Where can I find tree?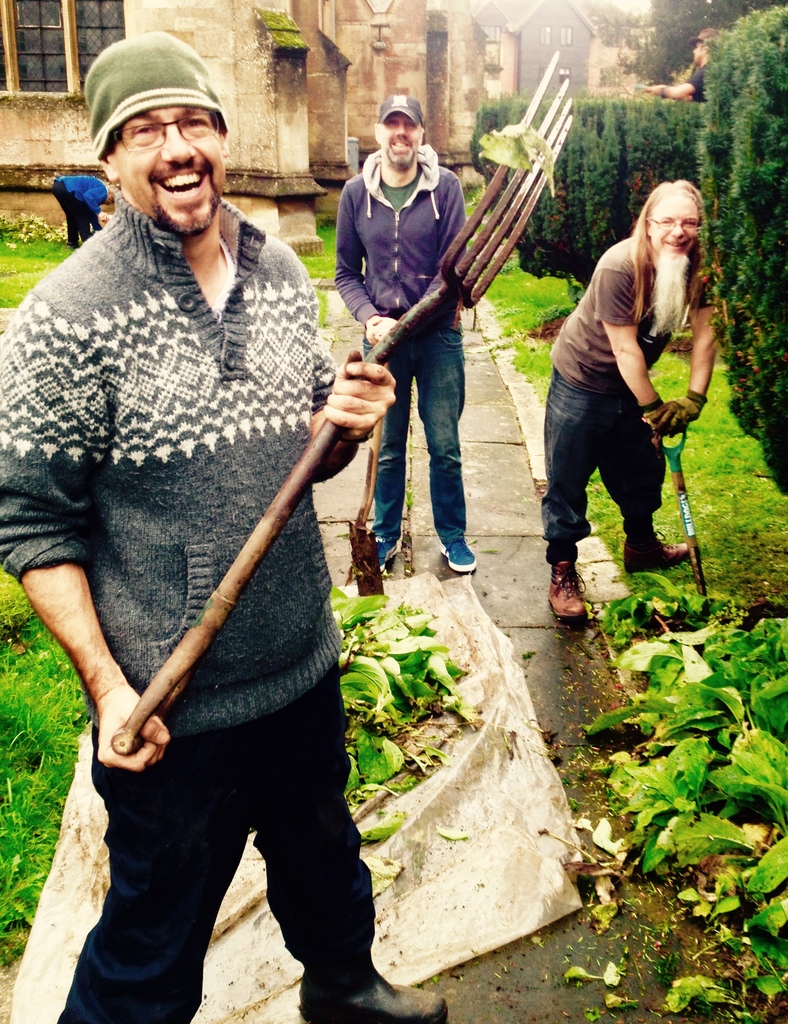
You can find it at {"x1": 680, "y1": 4, "x2": 787, "y2": 504}.
